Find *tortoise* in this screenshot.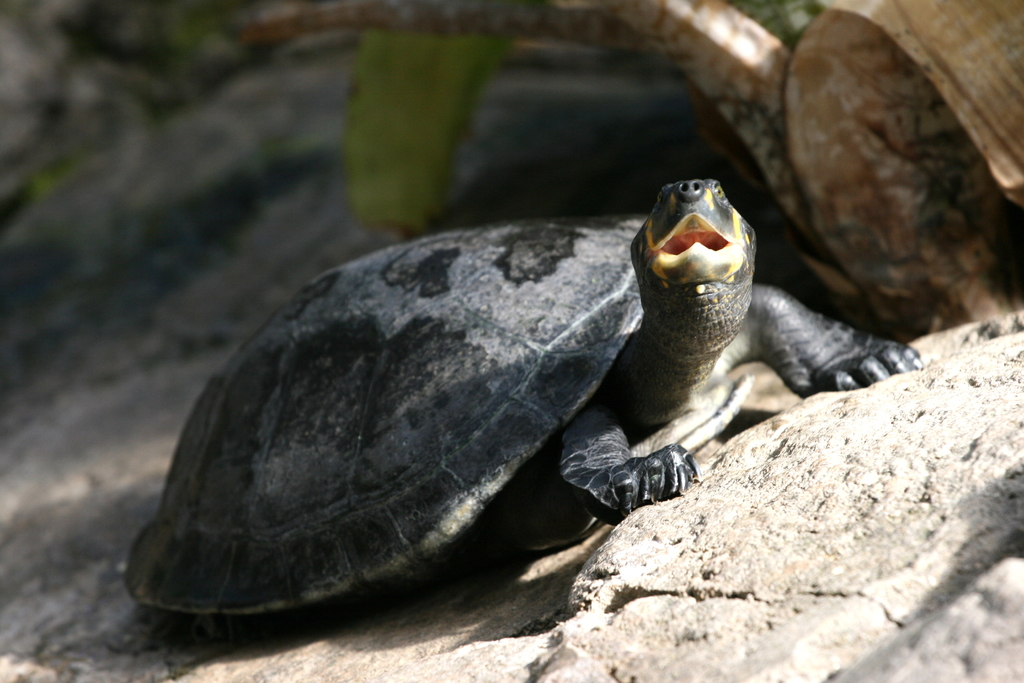
The bounding box for *tortoise* is region(125, 178, 929, 620).
